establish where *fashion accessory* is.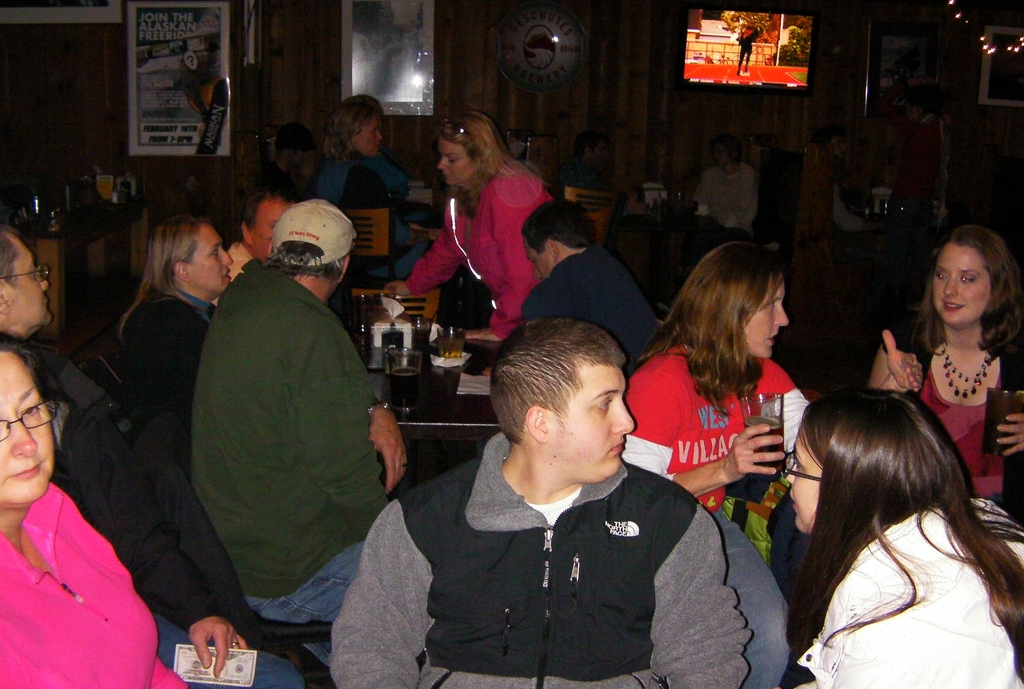
Established at BBox(361, 396, 394, 419).
